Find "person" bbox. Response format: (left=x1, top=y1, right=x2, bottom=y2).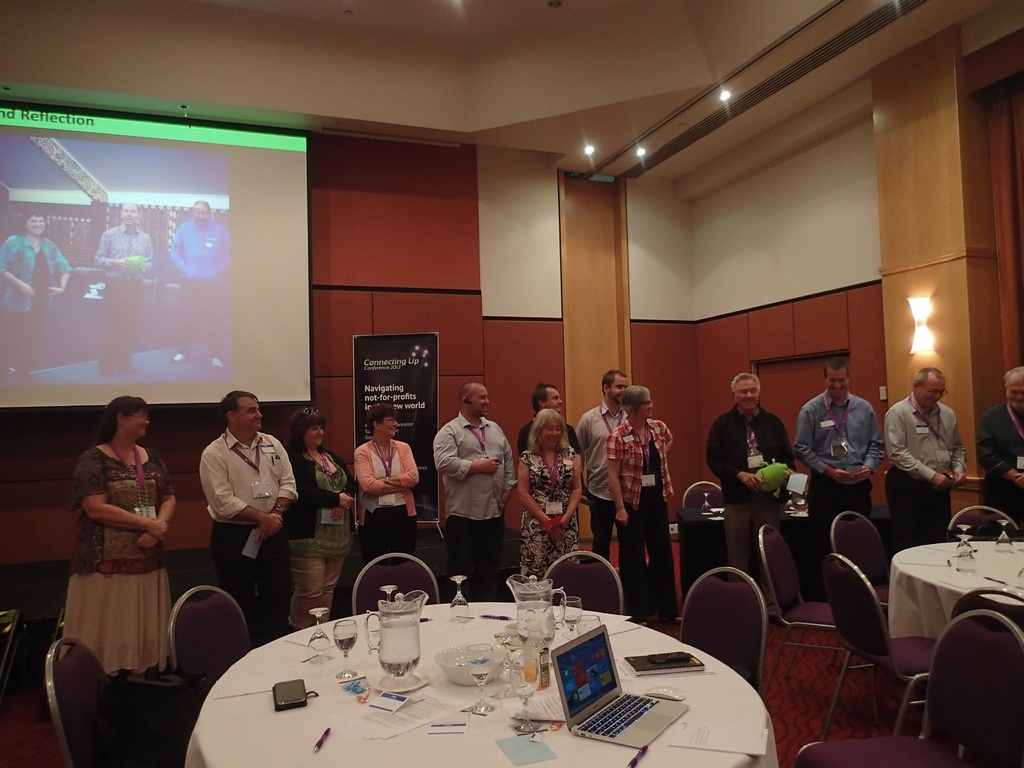
(left=707, top=365, right=794, bottom=617).
